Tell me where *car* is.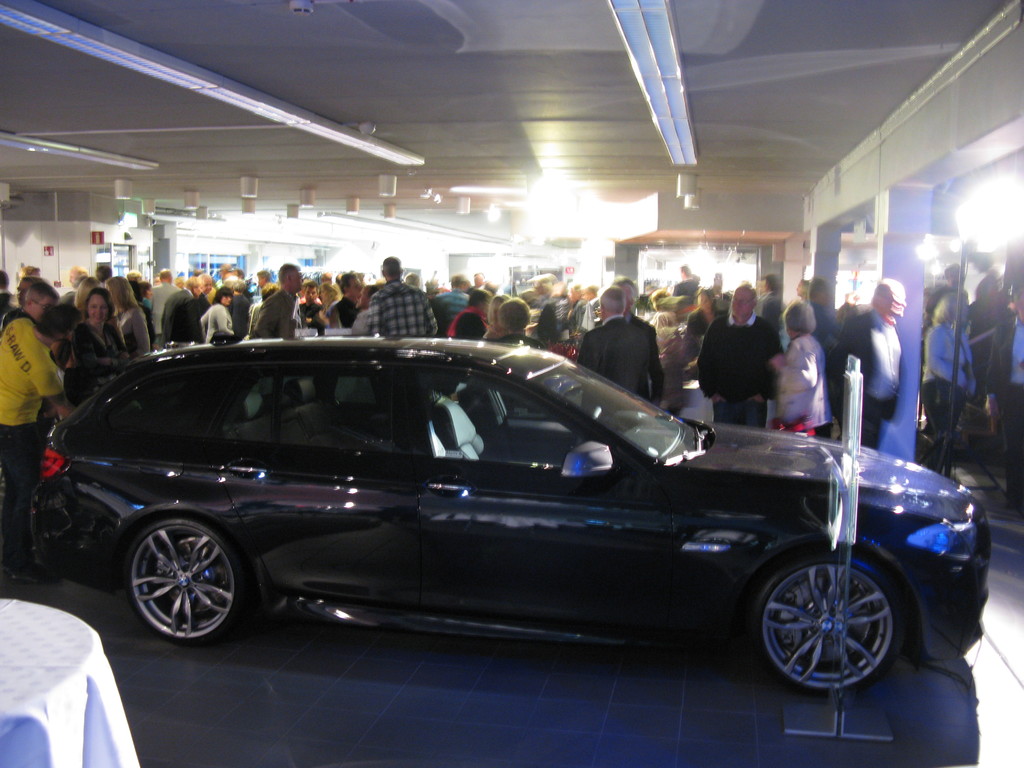
*car* is at crop(27, 346, 970, 692).
